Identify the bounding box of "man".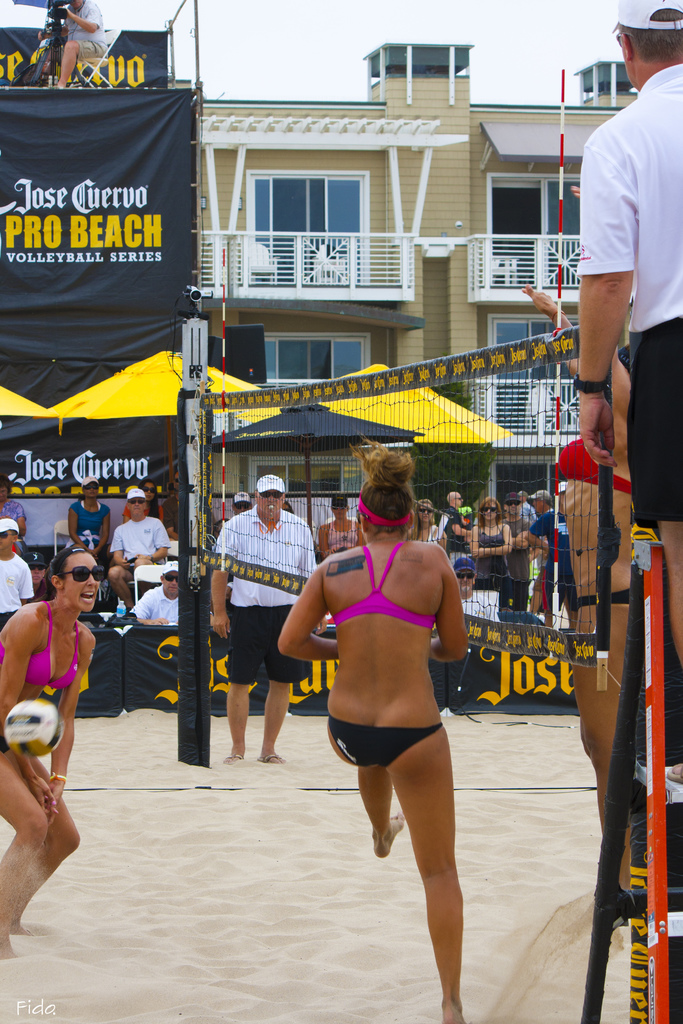
l=0, t=515, r=40, b=633.
